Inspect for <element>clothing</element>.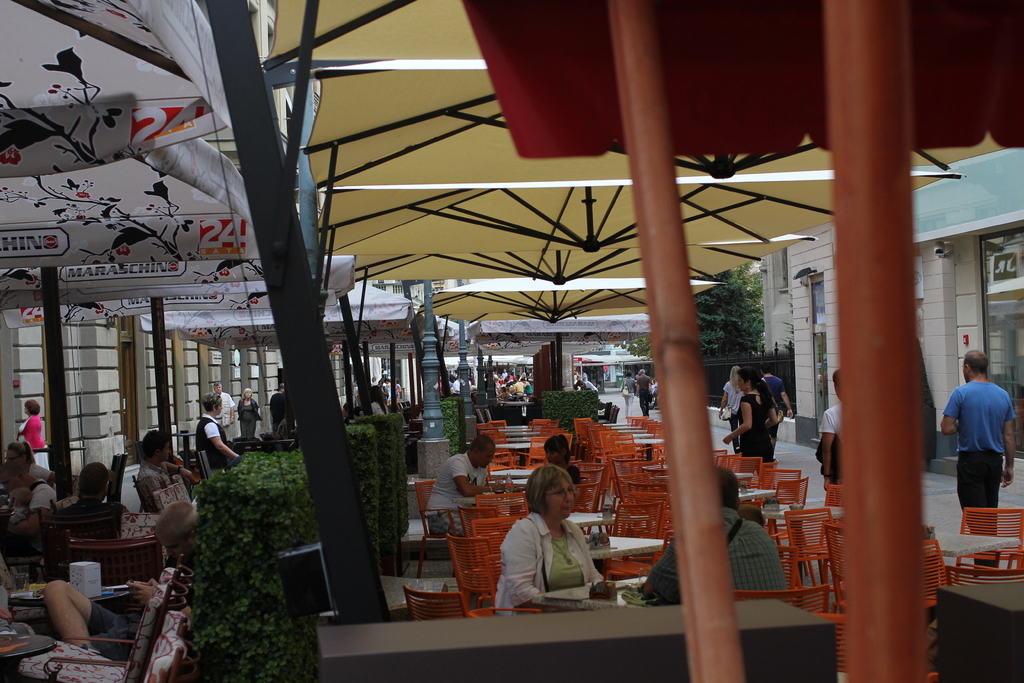
Inspection: bbox=[736, 391, 775, 460].
